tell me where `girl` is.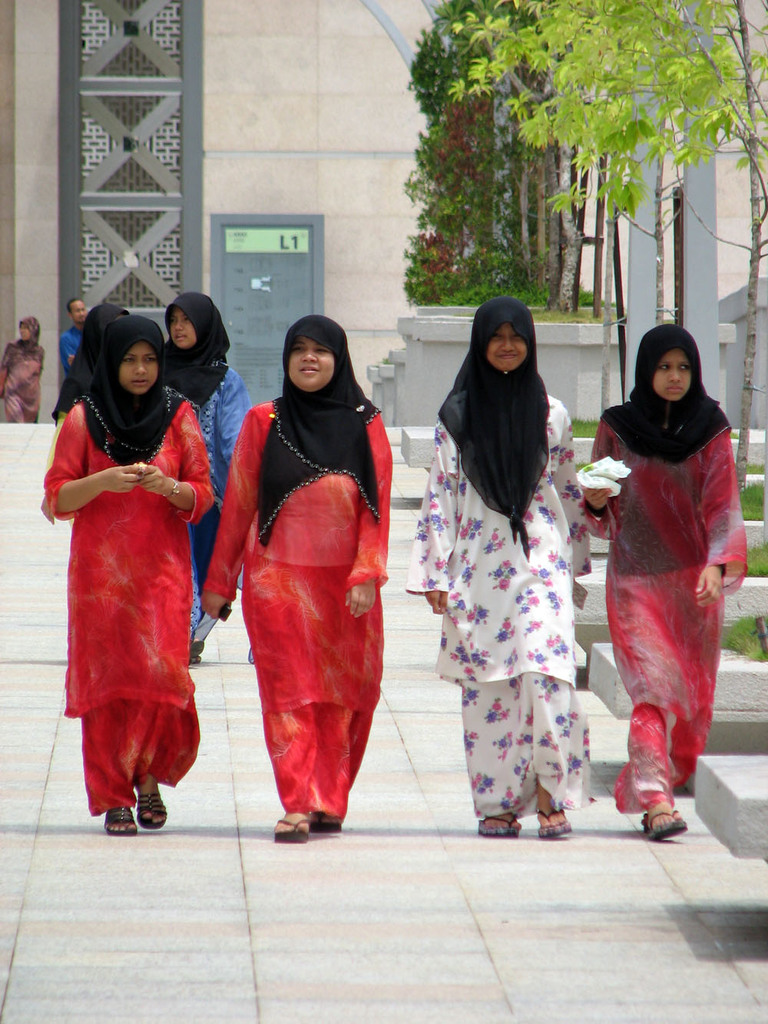
`girl` is at bbox(409, 297, 592, 836).
